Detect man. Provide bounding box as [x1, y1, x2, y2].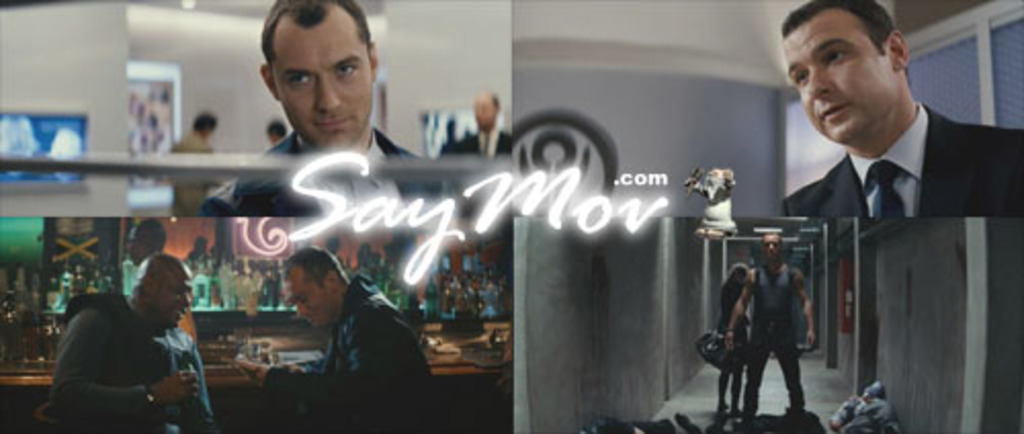
[776, 0, 1022, 221].
